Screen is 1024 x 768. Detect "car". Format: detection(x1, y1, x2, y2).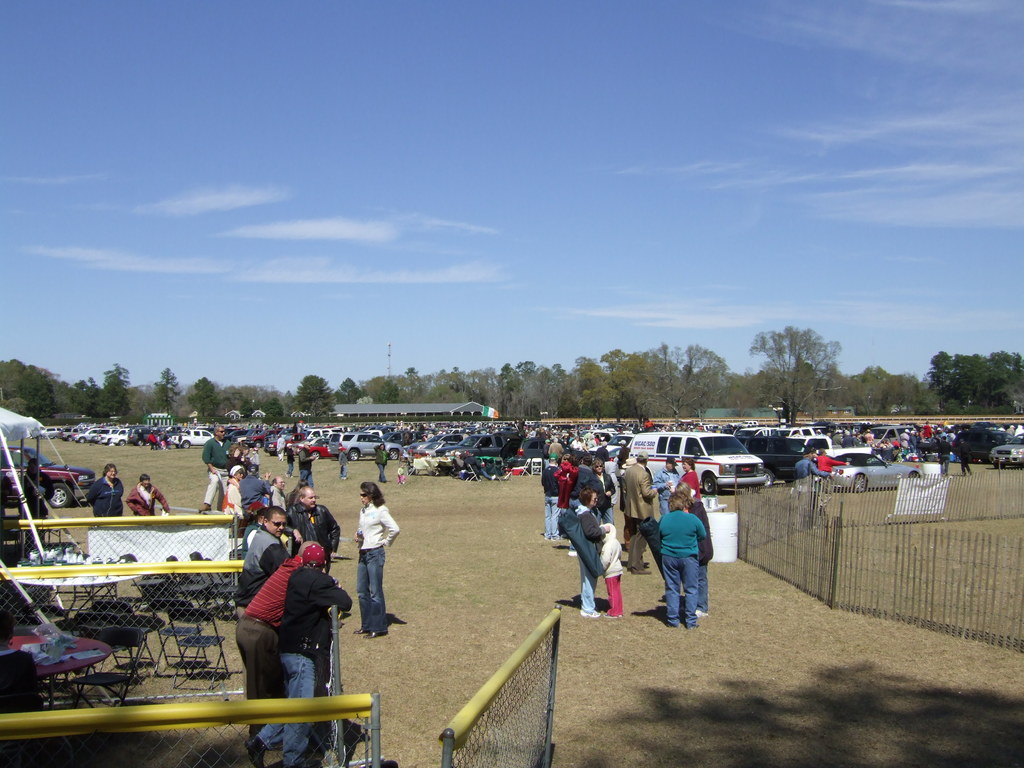
detection(991, 438, 1023, 468).
